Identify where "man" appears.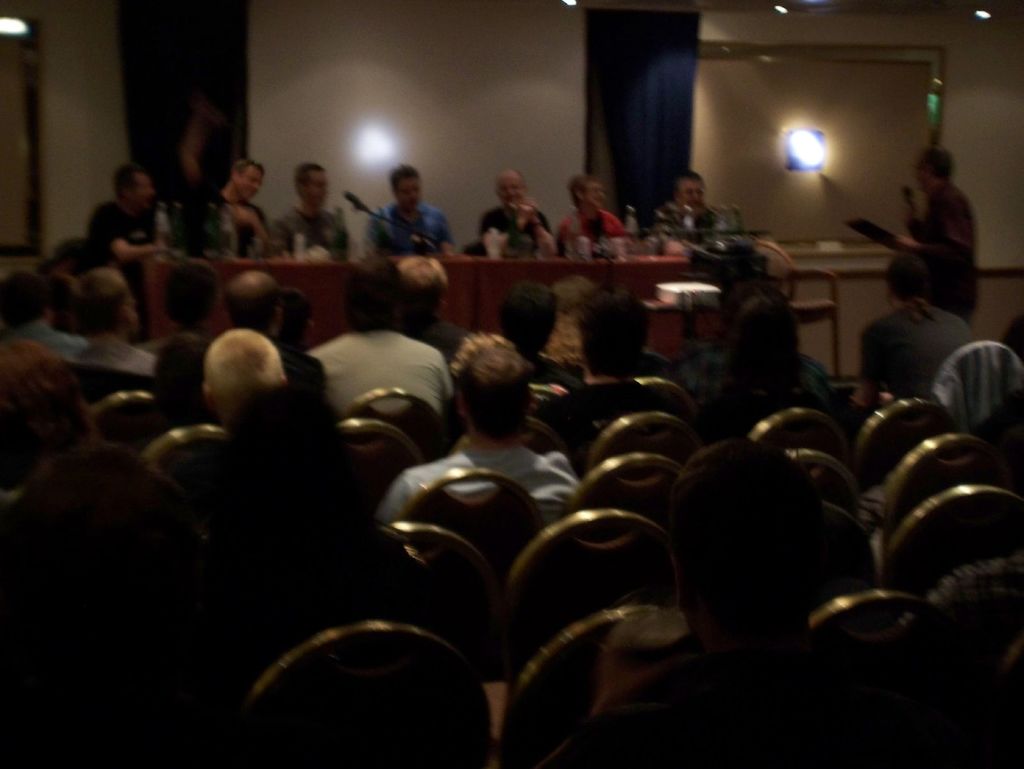
Appears at BBox(475, 170, 557, 259).
